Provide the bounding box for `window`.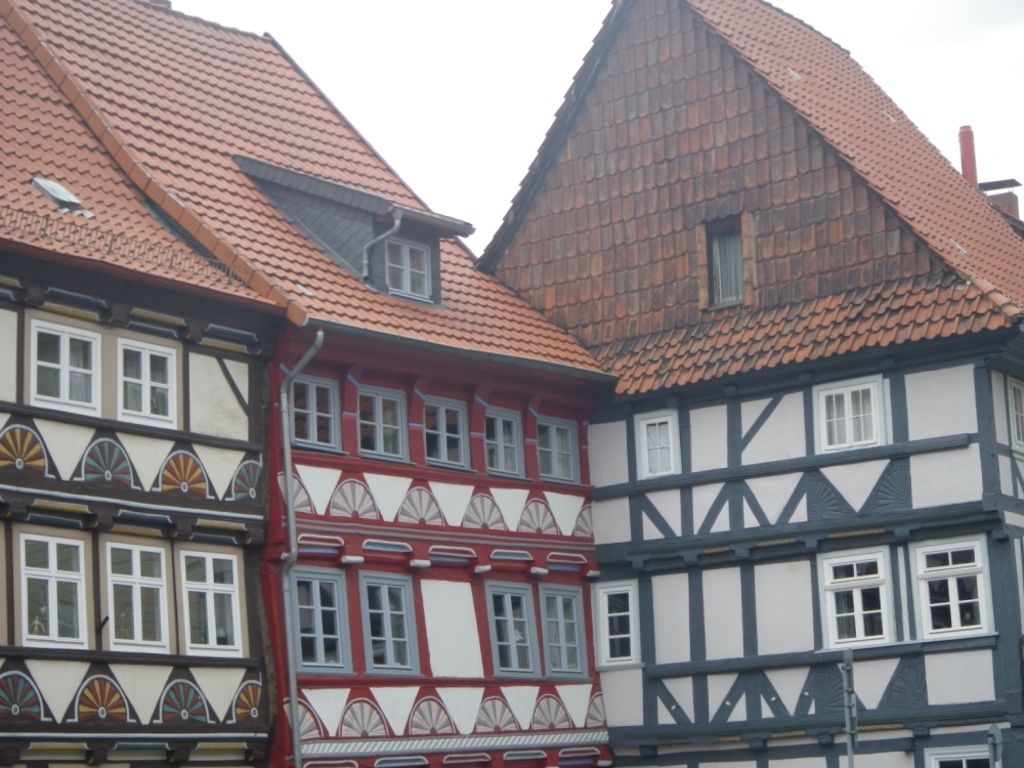
<region>539, 427, 574, 480</region>.
